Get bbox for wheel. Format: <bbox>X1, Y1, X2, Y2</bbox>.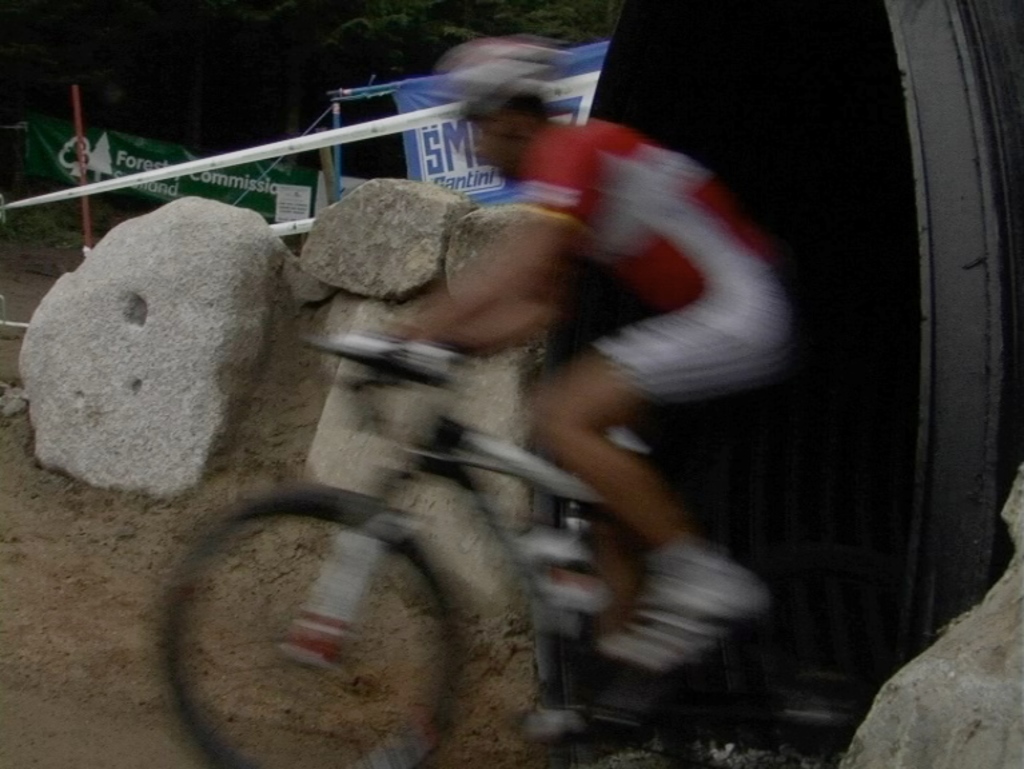
<bbox>156, 489, 466, 768</bbox>.
